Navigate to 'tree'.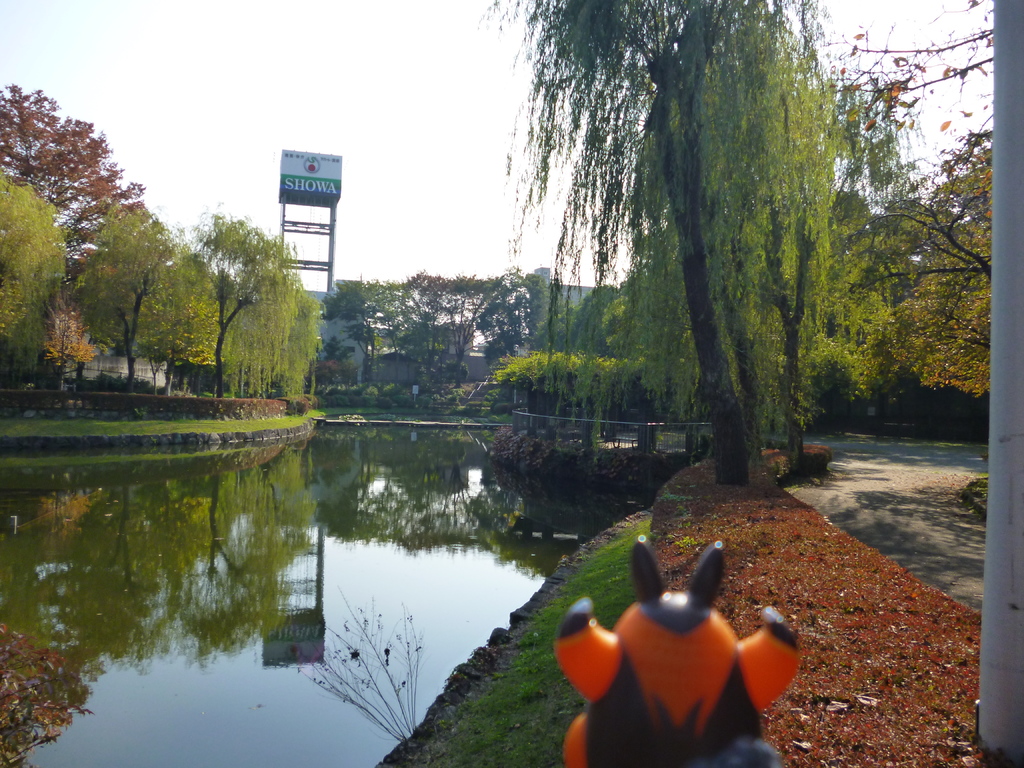
Navigation target: pyautogui.locateOnScreen(481, 267, 535, 362).
